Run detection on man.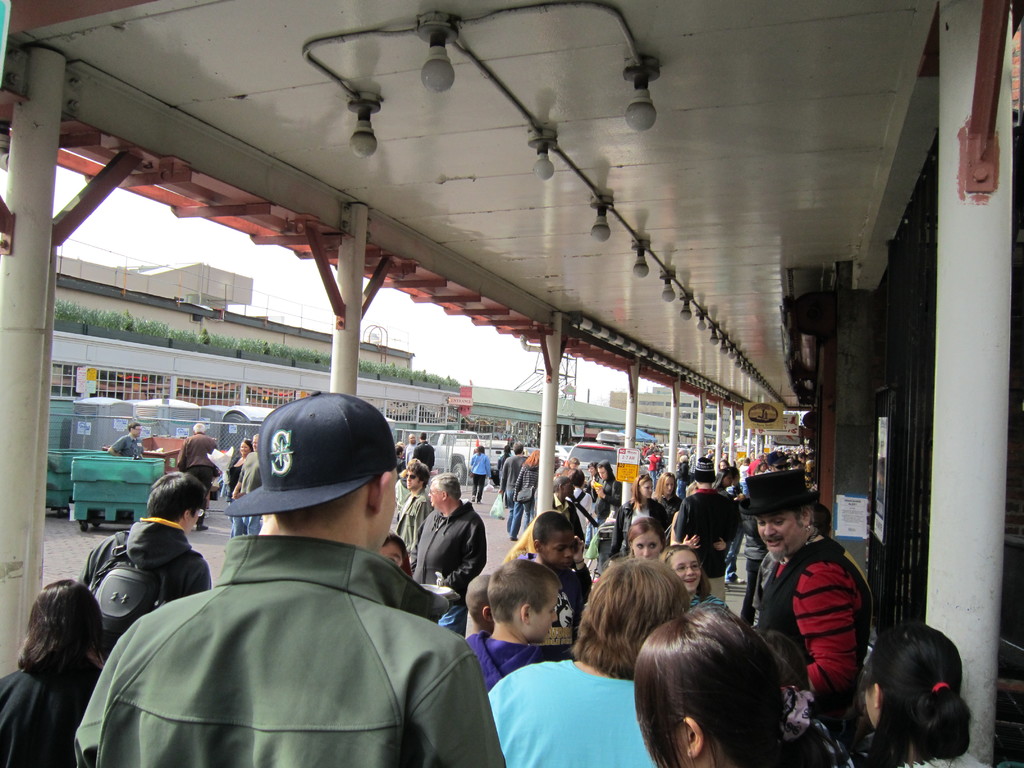
Result: bbox=[173, 420, 222, 531].
